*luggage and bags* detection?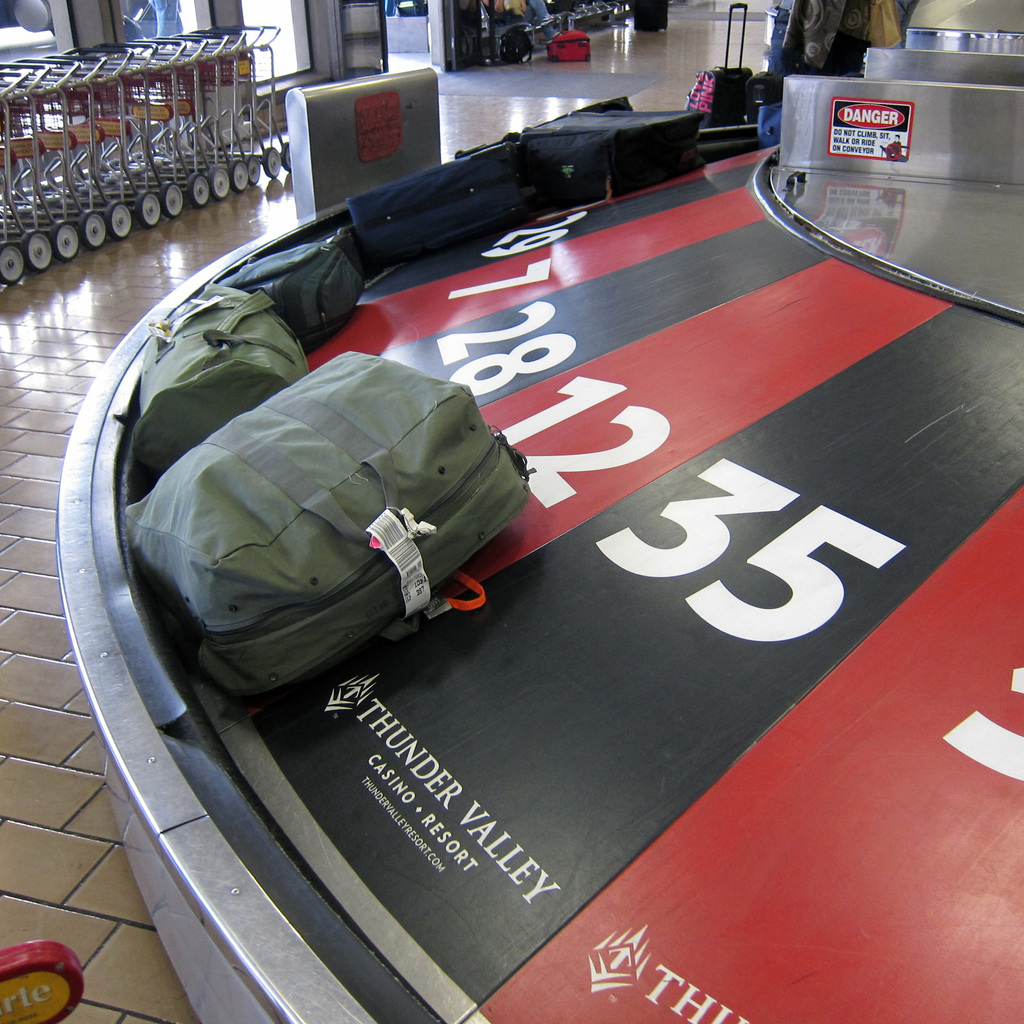
pyautogui.locateOnScreen(130, 277, 312, 483)
